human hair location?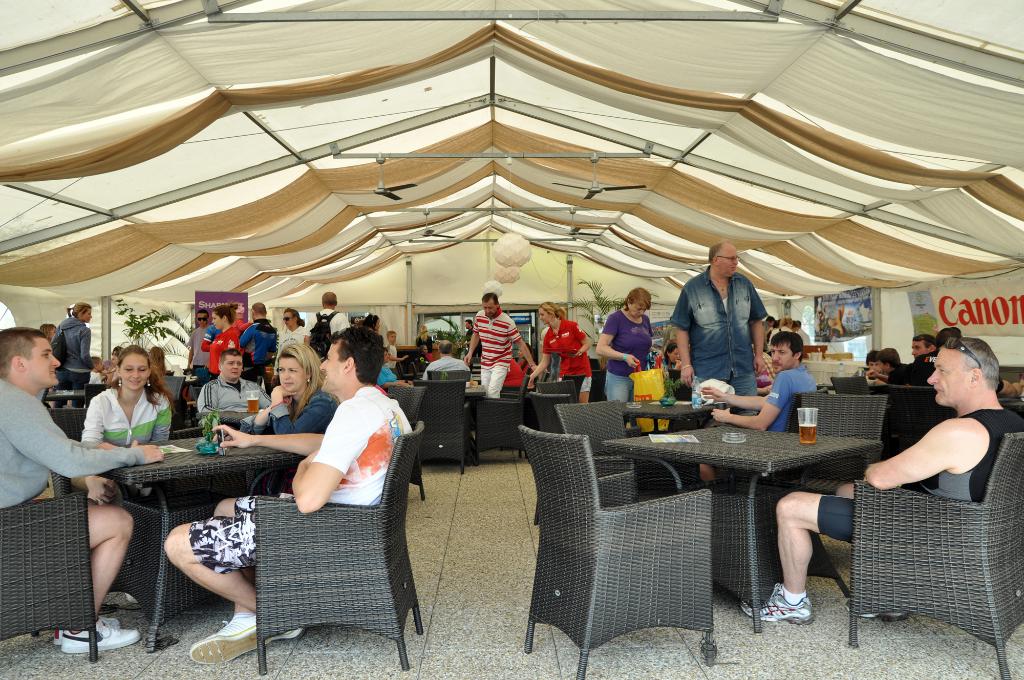
[362,312,378,325]
